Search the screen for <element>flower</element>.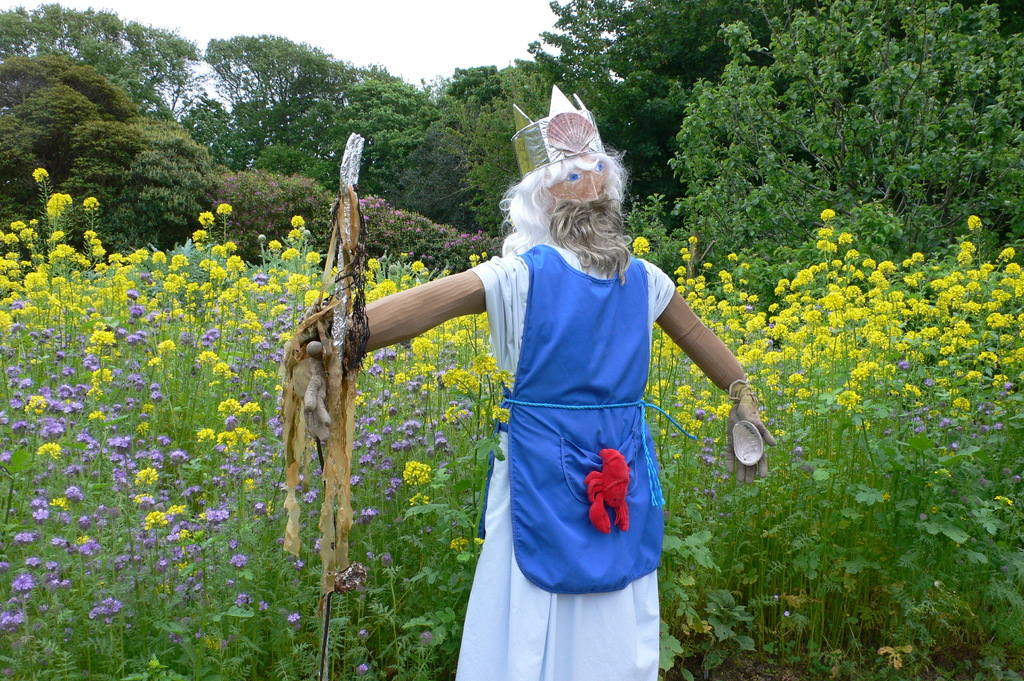
Found at <bbox>468, 251, 481, 267</bbox>.
